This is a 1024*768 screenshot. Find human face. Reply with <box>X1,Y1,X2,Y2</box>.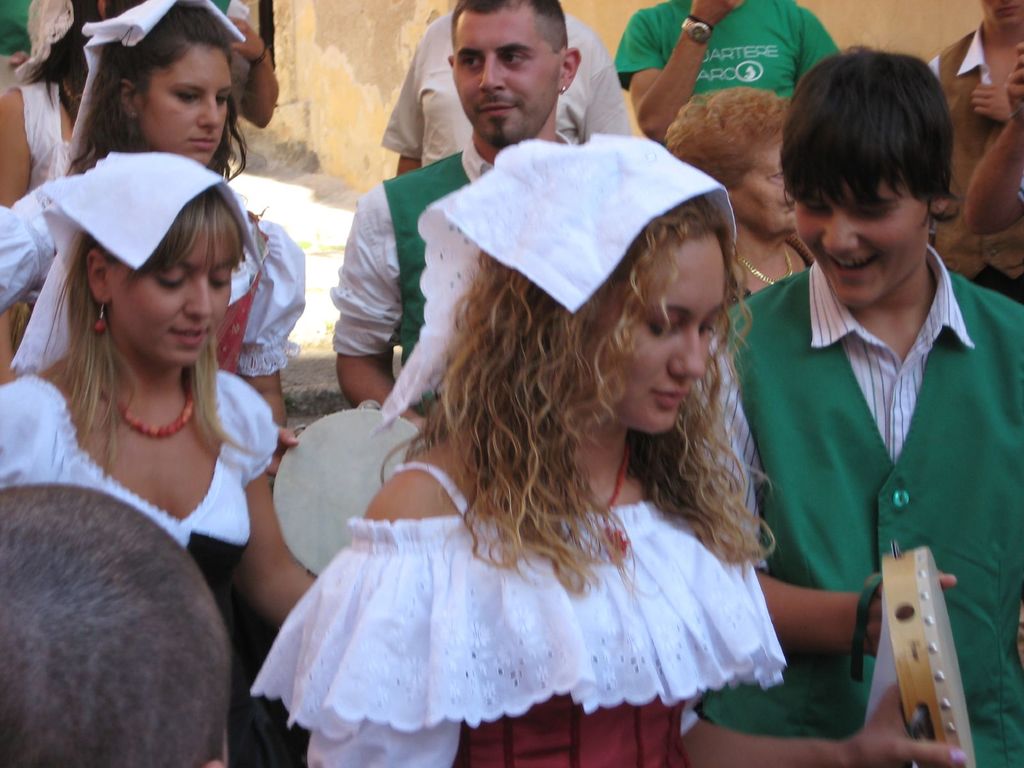
<box>112,226,237,367</box>.
